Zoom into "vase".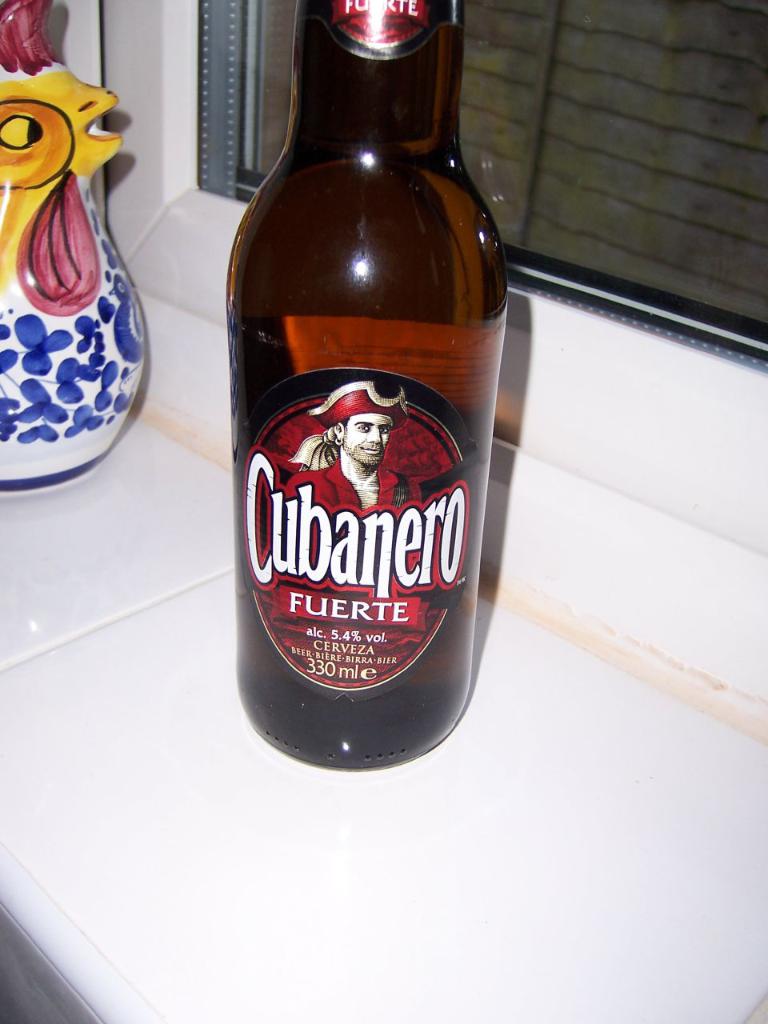
Zoom target: {"x1": 0, "y1": 0, "x2": 154, "y2": 489}.
